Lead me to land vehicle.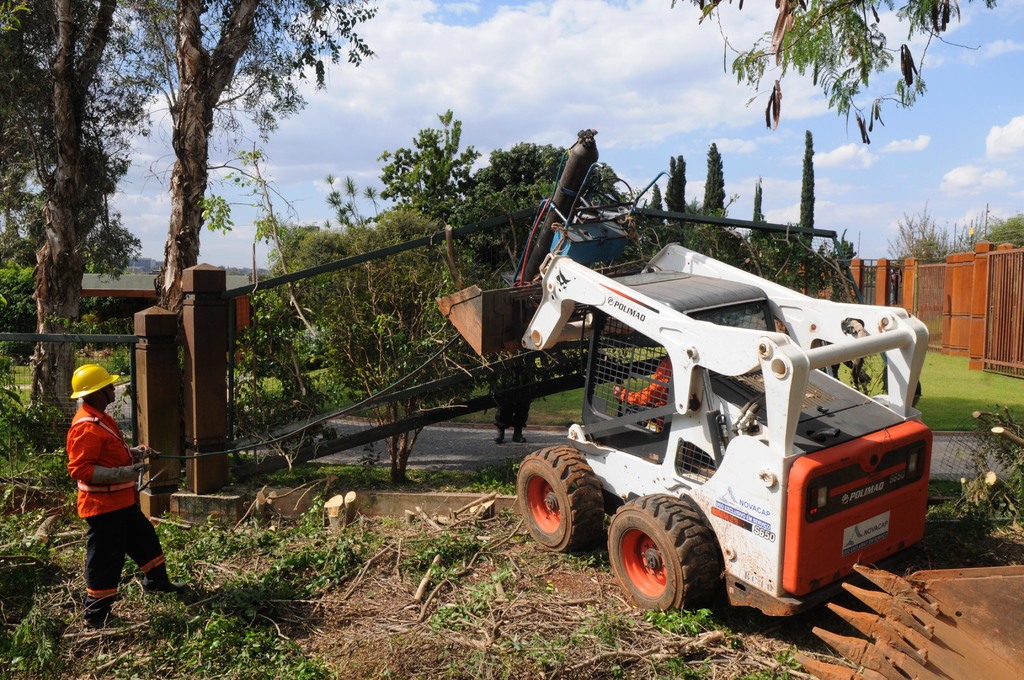
Lead to x1=417 y1=225 x2=950 y2=633.
